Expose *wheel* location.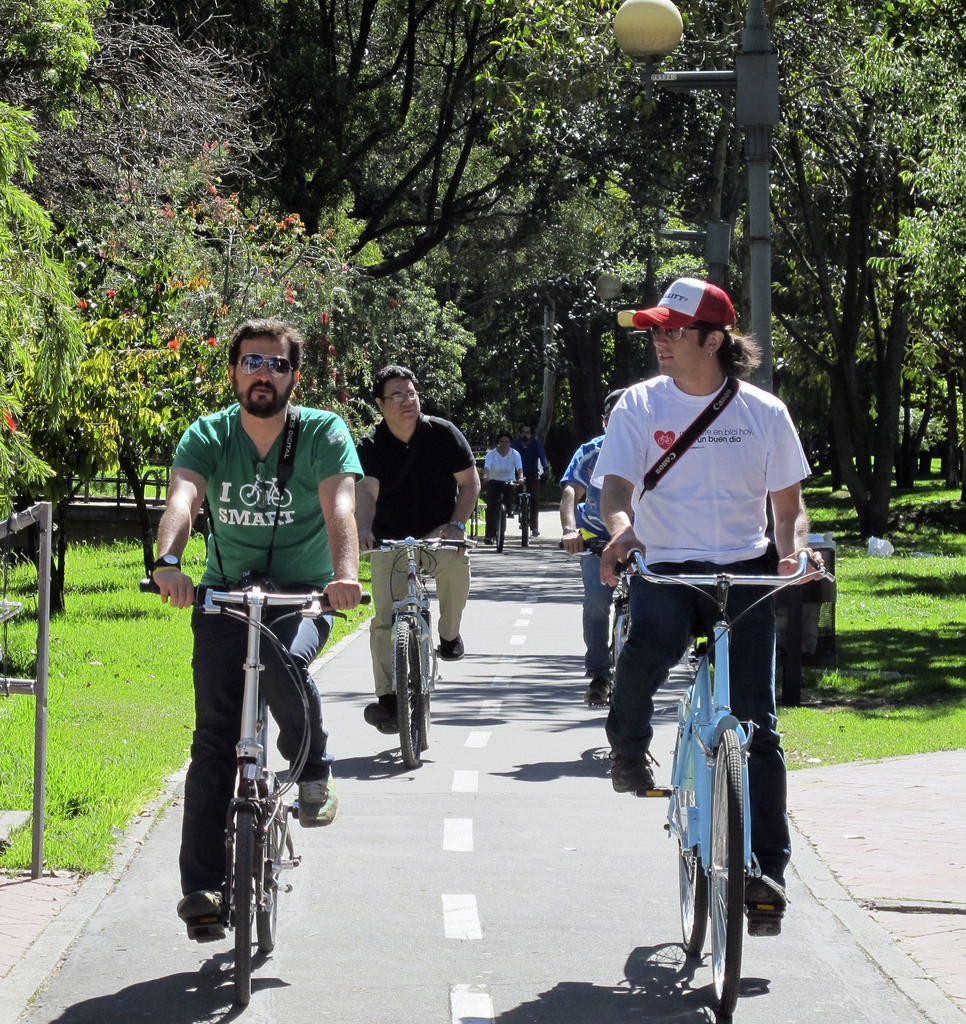
Exposed at locate(493, 498, 521, 554).
